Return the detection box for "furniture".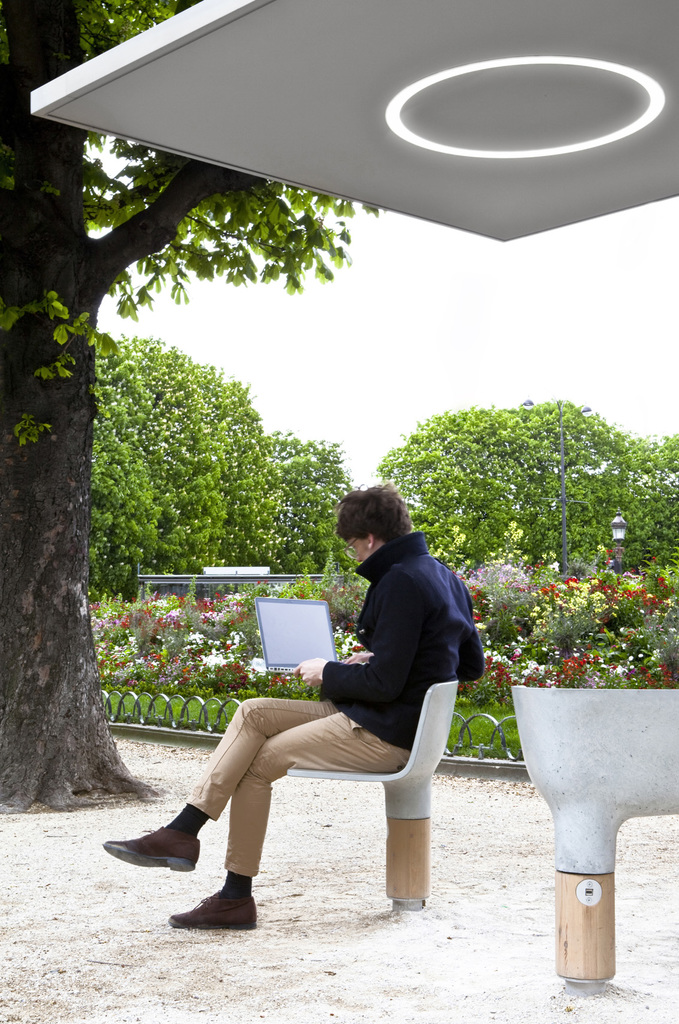
(left=283, top=676, right=461, bottom=913).
